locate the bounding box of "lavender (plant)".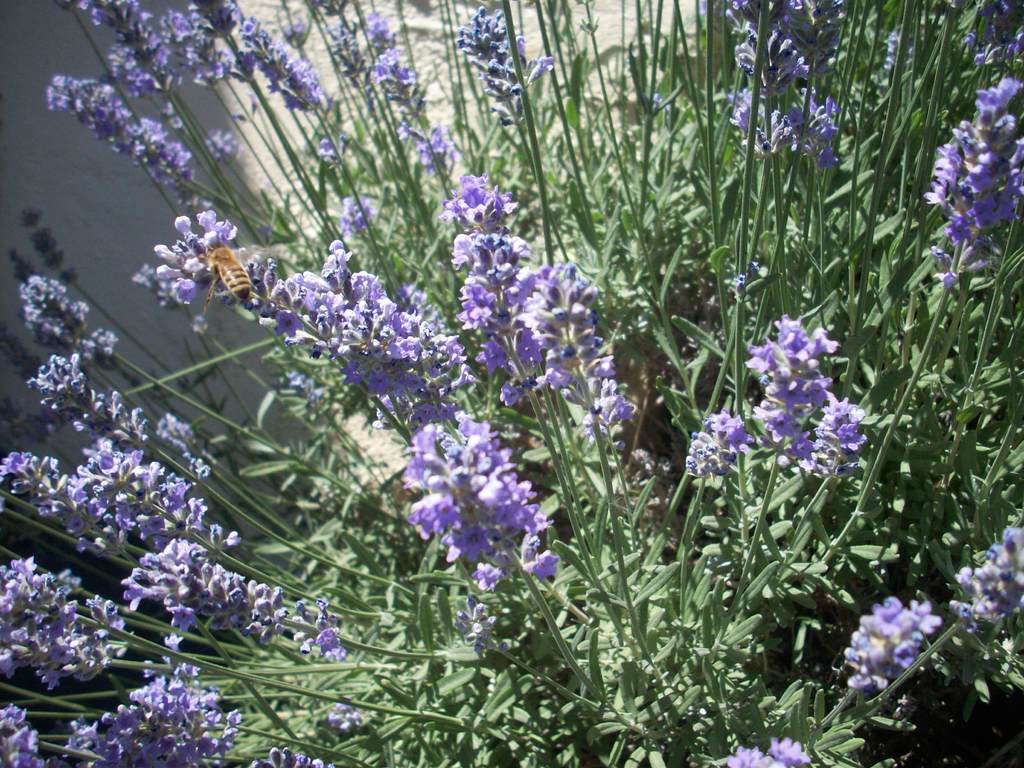
Bounding box: <region>0, 438, 169, 547</region>.
